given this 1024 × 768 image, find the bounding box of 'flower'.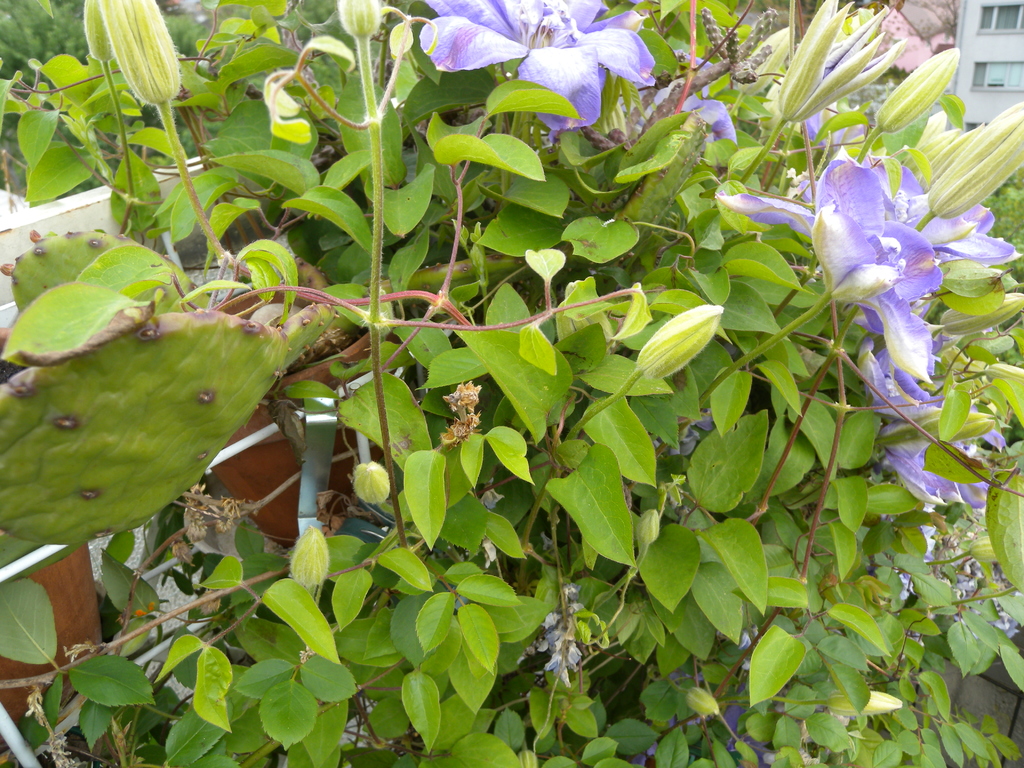
{"x1": 856, "y1": 337, "x2": 998, "y2": 509}.
